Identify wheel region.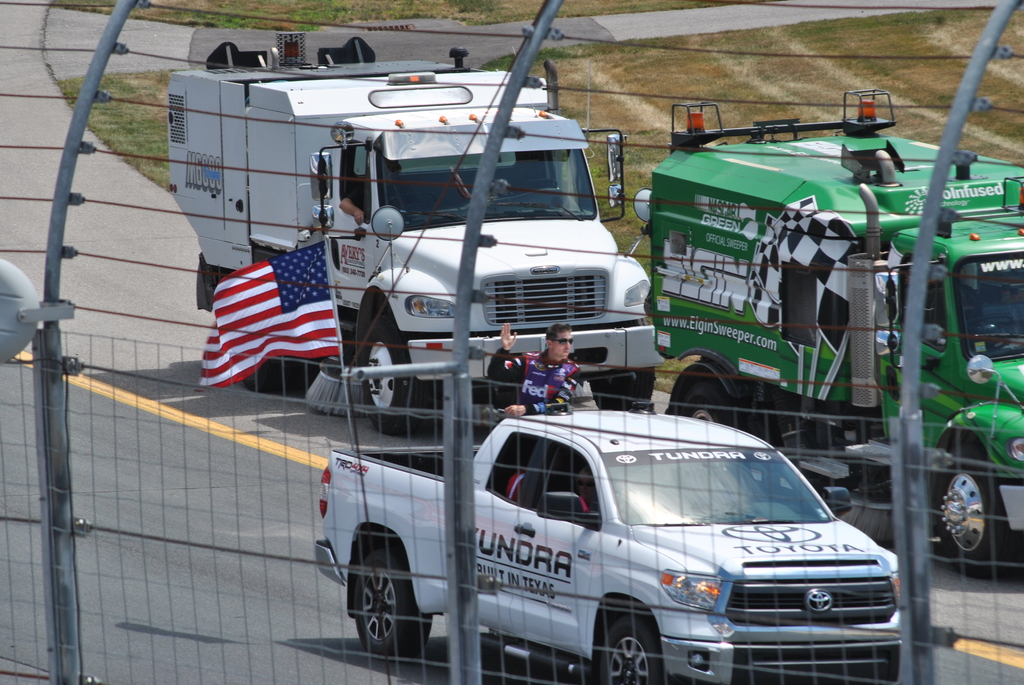
Region: 933:450:1014:576.
